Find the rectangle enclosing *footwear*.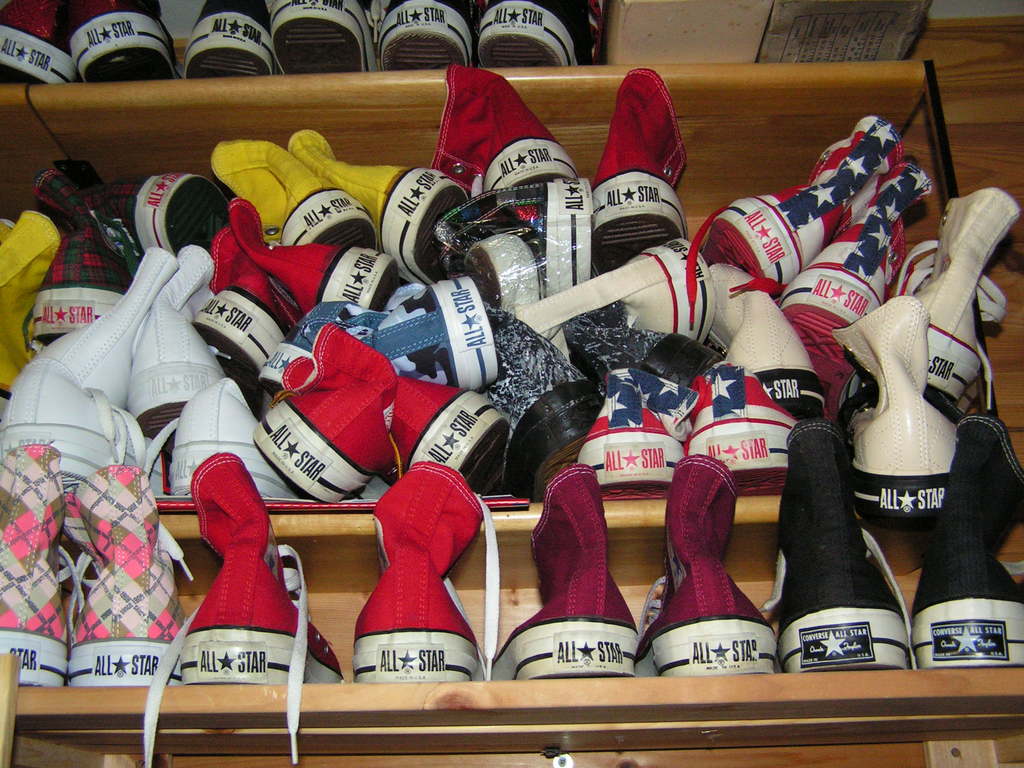
<bbox>67, 0, 178, 83</bbox>.
